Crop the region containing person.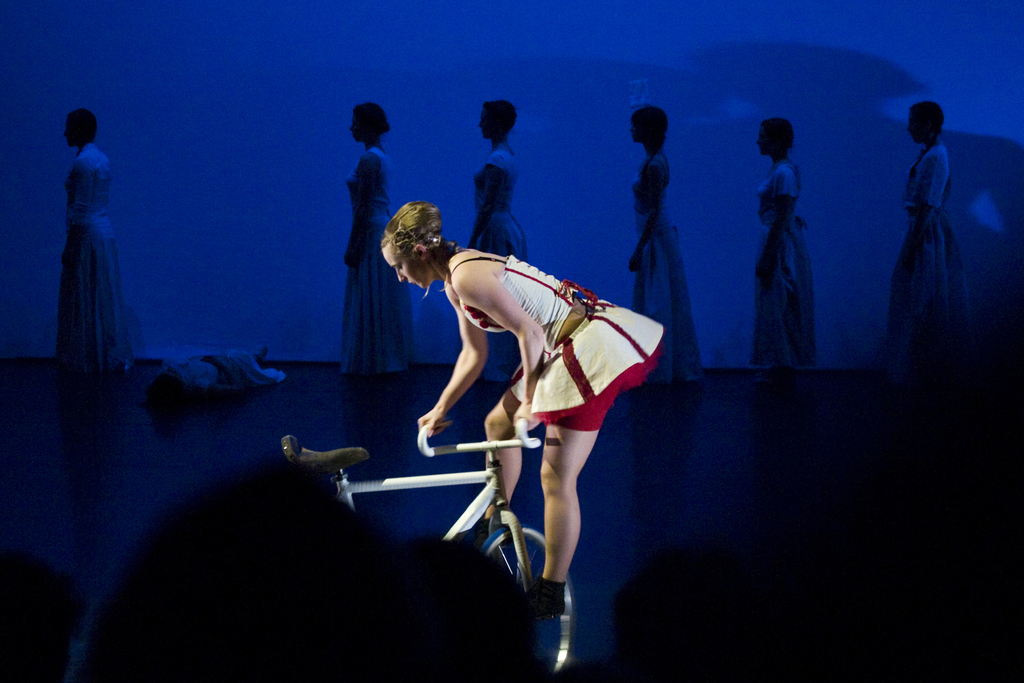
Crop region: pyautogui.locateOnScreen(353, 182, 655, 580).
